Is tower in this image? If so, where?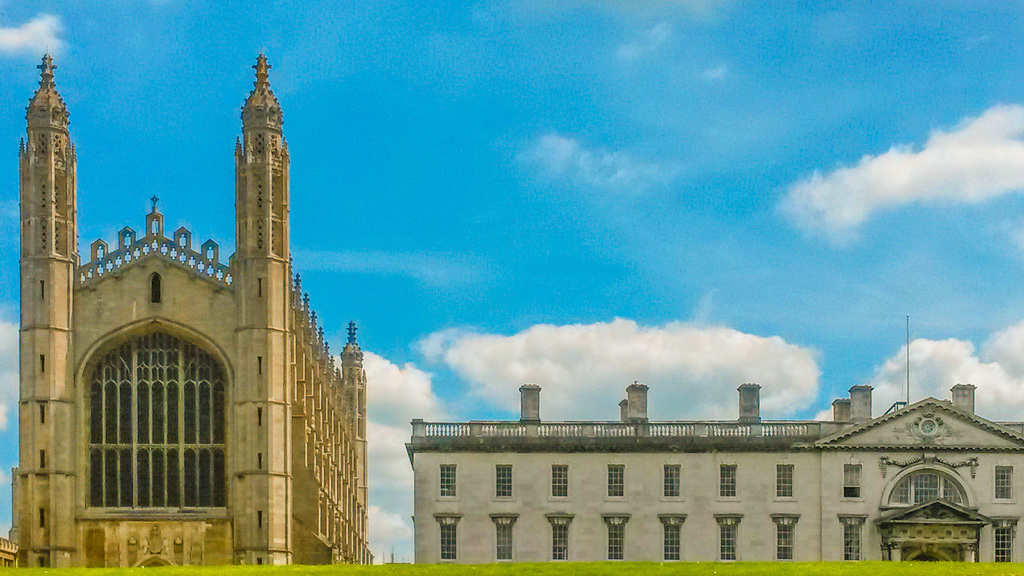
Yes, at [left=14, top=56, right=367, bottom=564].
